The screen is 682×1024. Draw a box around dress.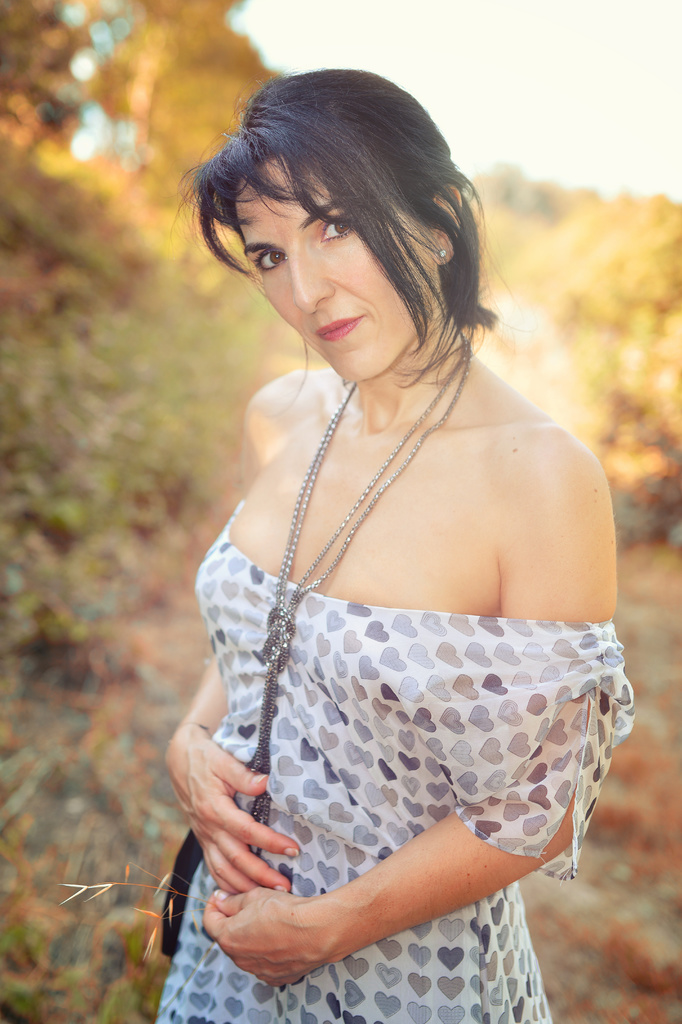
select_region(149, 498, 624, 1023).
